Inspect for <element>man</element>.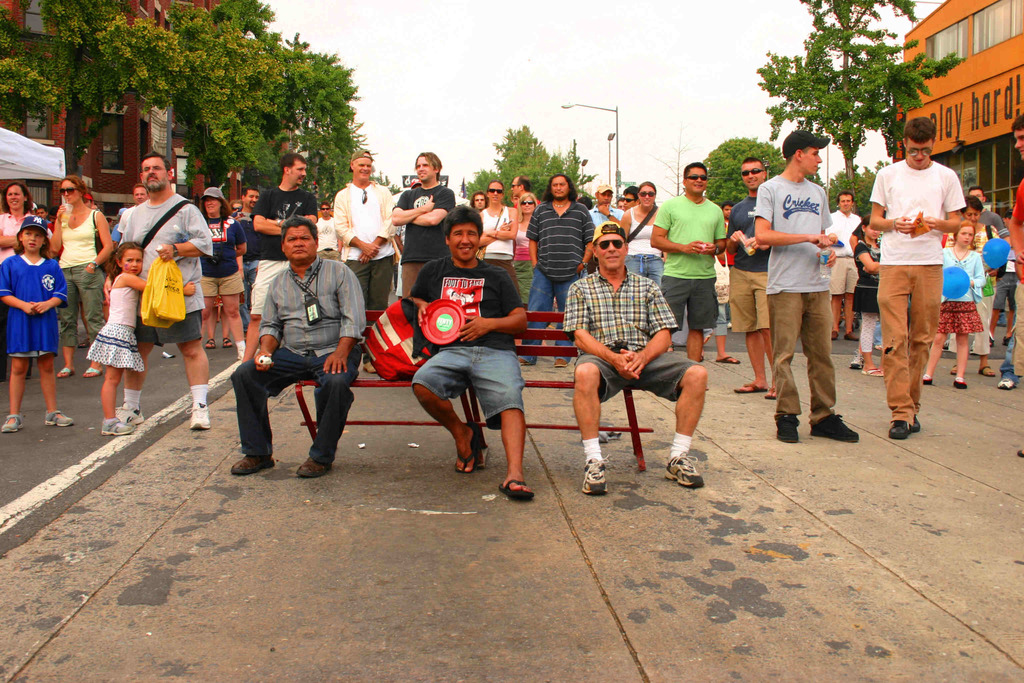
Inspection: crop(516, 171, 596, 367).
